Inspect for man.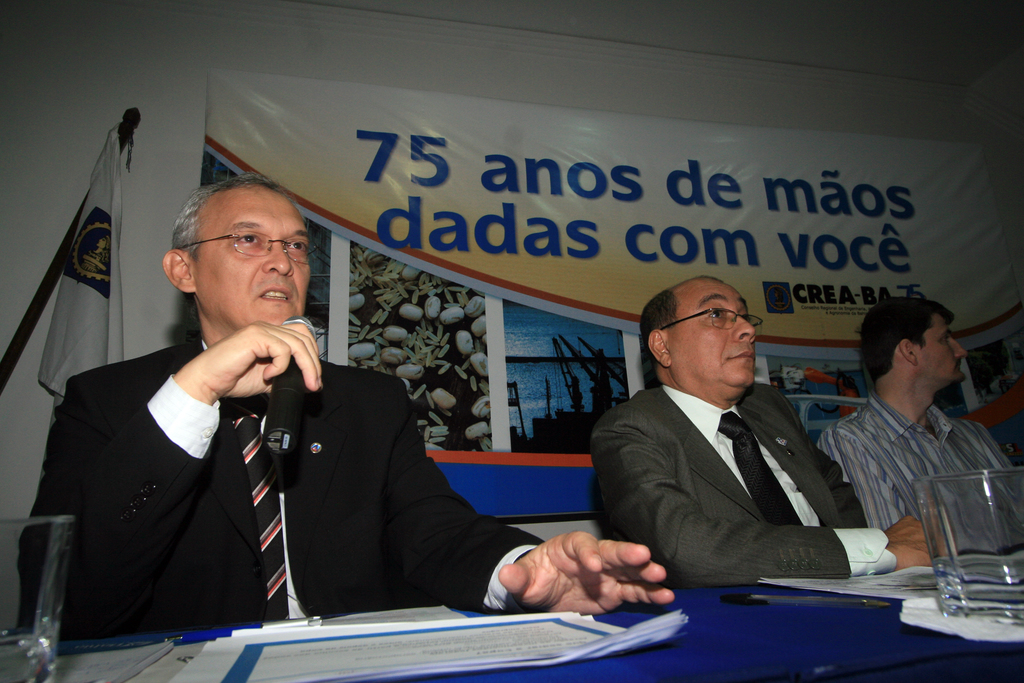
Inspection: detection(815, 295, 1023, 550).
